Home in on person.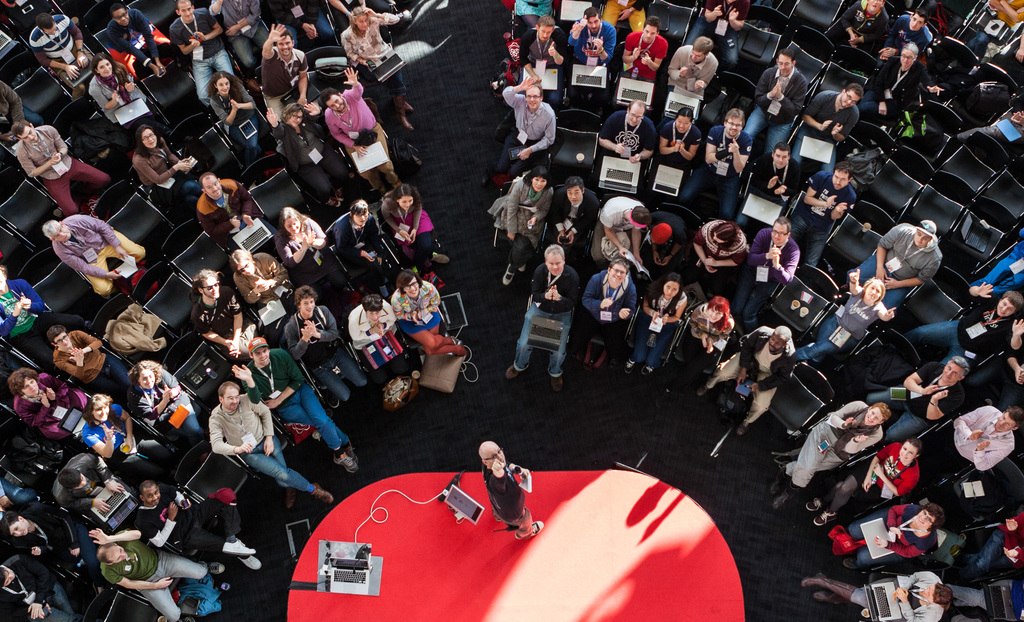
Homed in at 471:441:542:539.
